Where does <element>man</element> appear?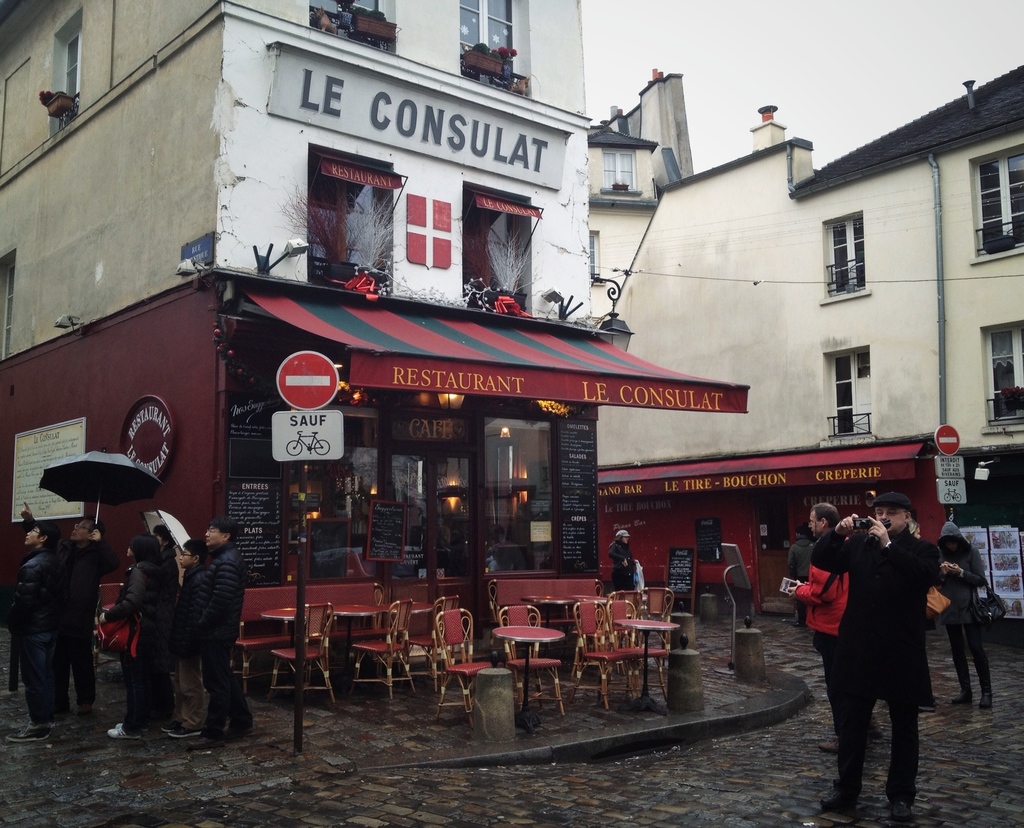
Appears at pyautogui.locateOnScreen(20, 501, 108, 706).
